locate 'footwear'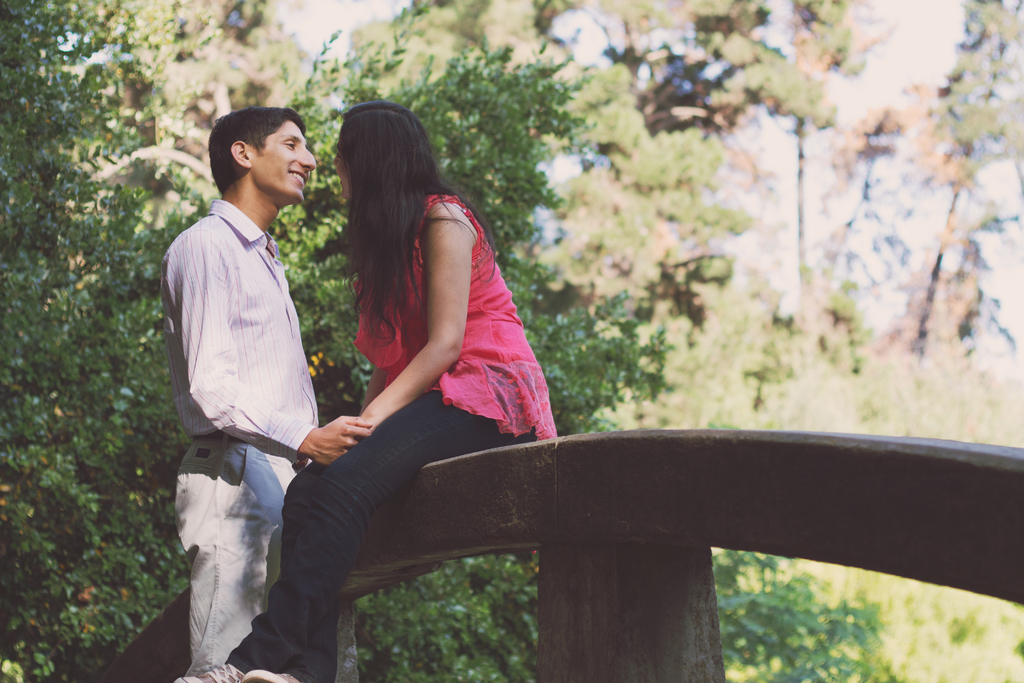
detection(175, 659, 245, 682)
